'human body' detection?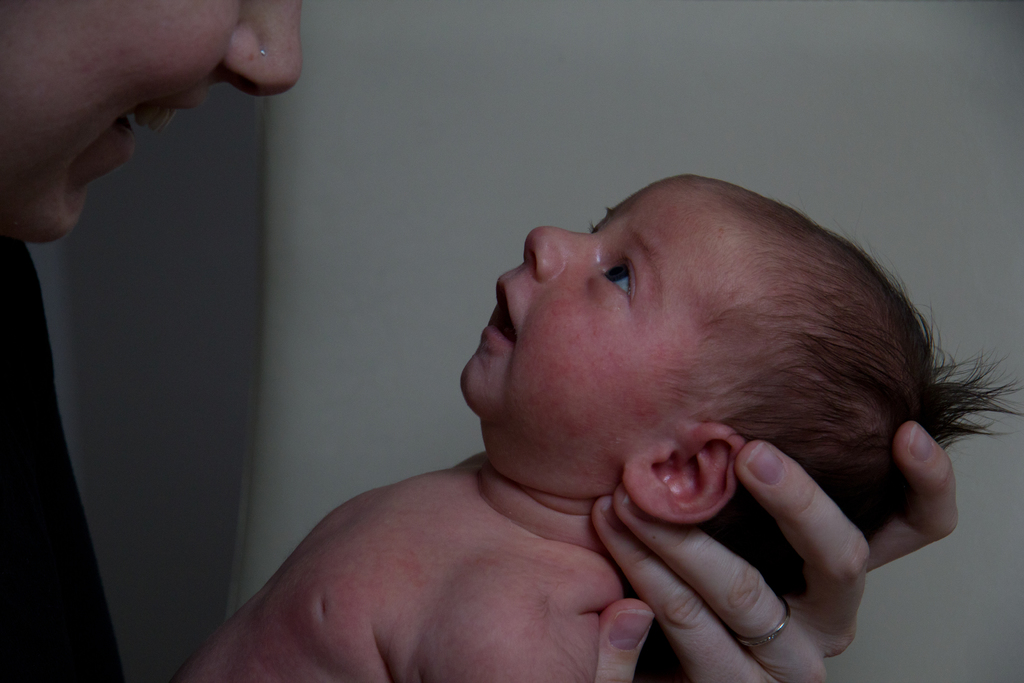
<region>0, 231, 965, 682</region>
